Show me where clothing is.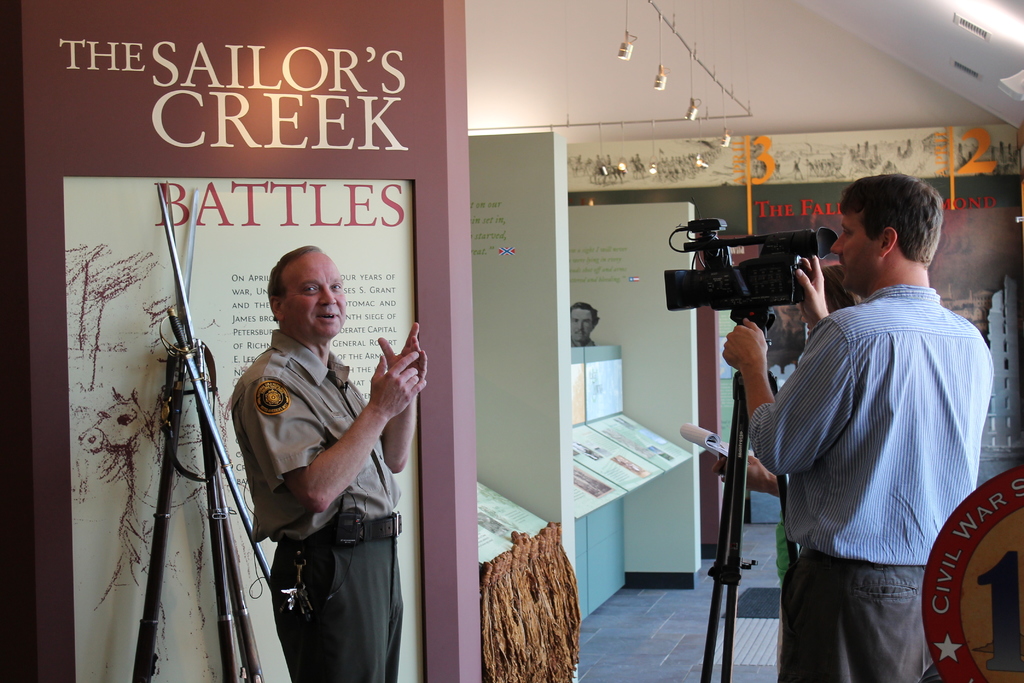
clothing is at (left=227, top=328, right=405, bottom=682).
